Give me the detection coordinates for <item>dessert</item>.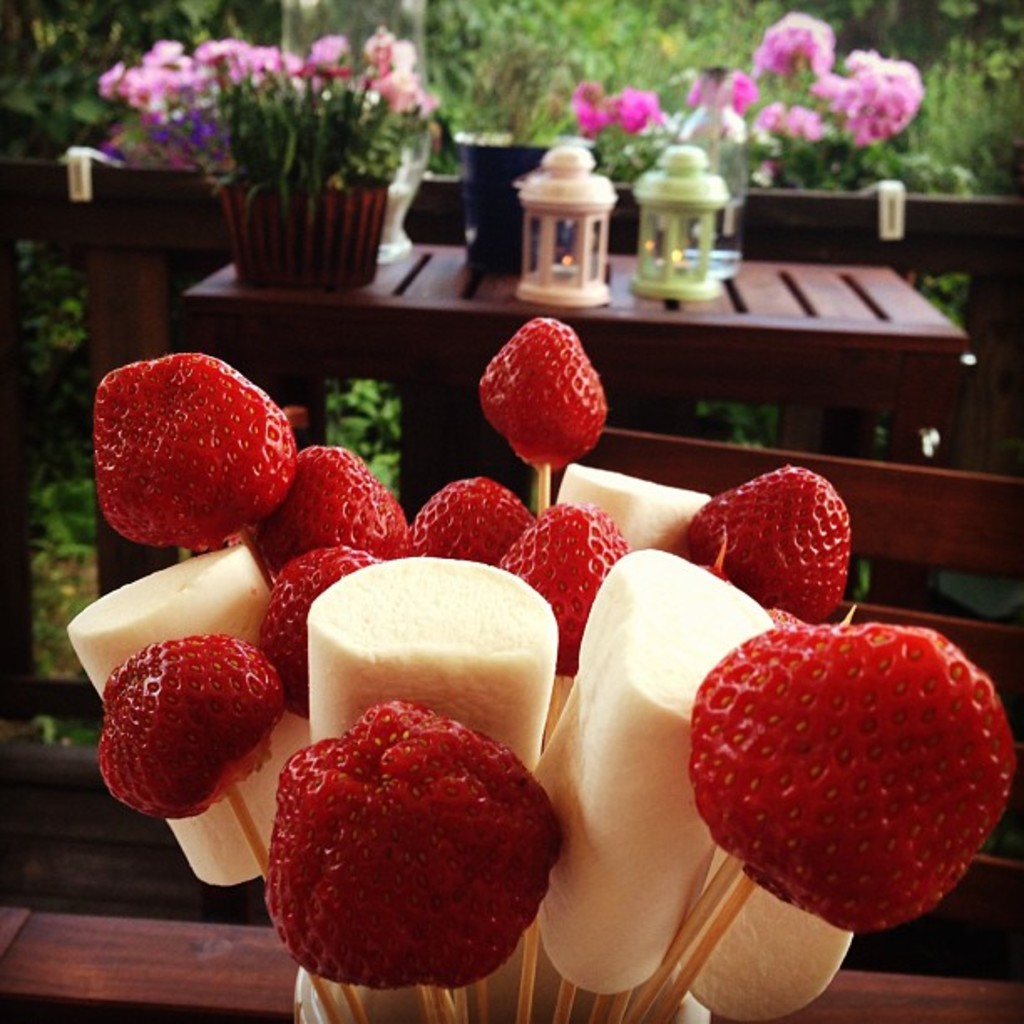
686, 621, 1019, 939.
